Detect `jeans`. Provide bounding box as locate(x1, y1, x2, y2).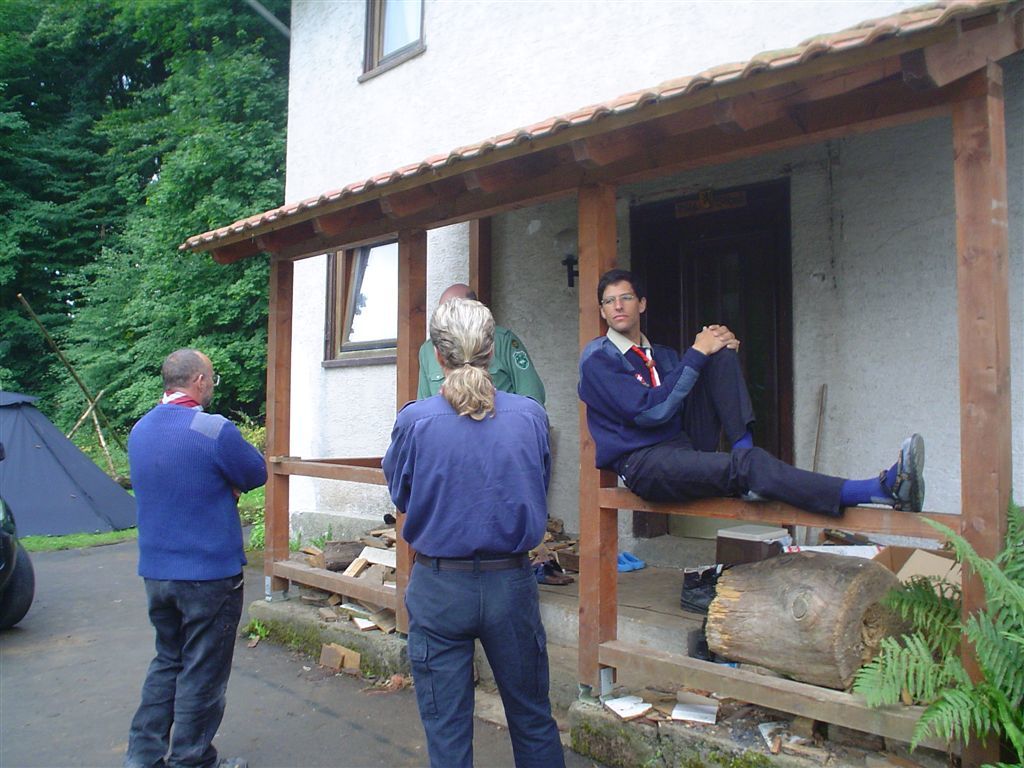
locate(122, 574, 241, 767).
